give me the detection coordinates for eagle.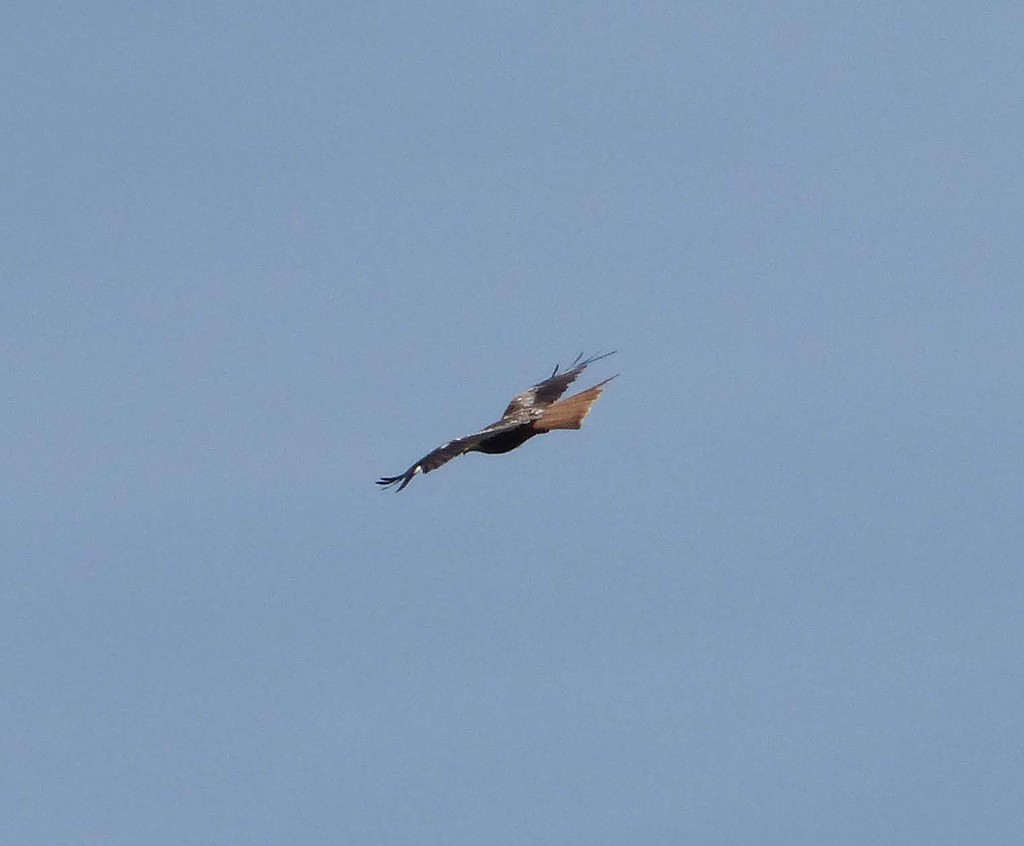
x1=375 y1=346 x2=625 y2=493.
